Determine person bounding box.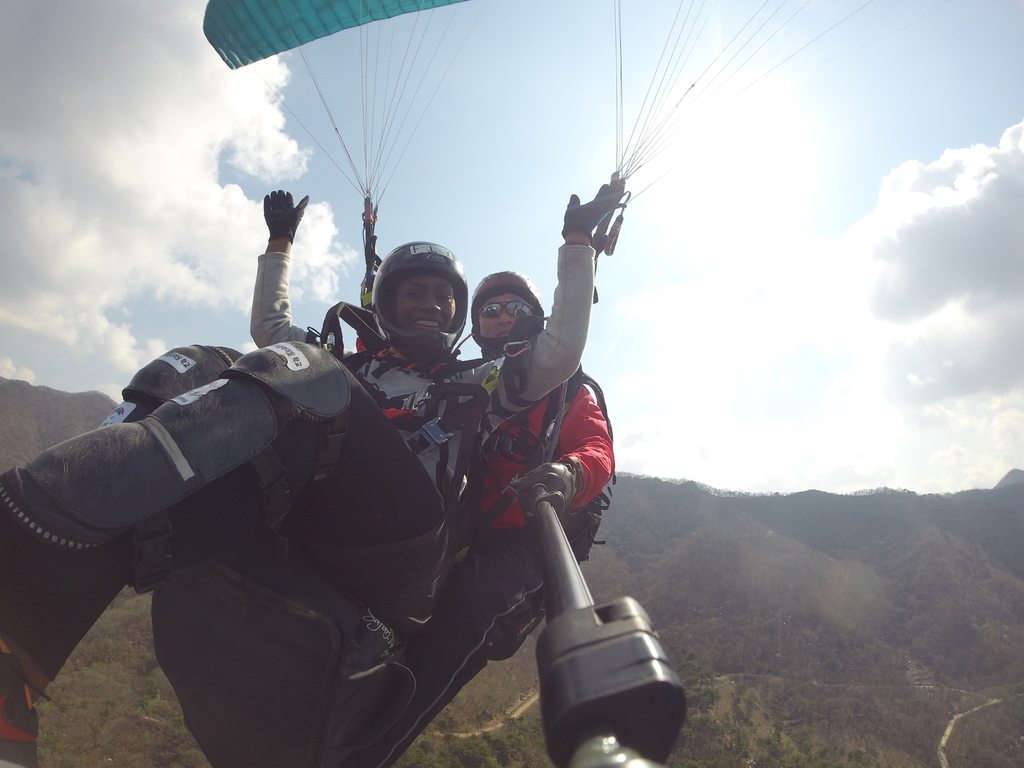
Determined: (156, 273, 614, 767).
